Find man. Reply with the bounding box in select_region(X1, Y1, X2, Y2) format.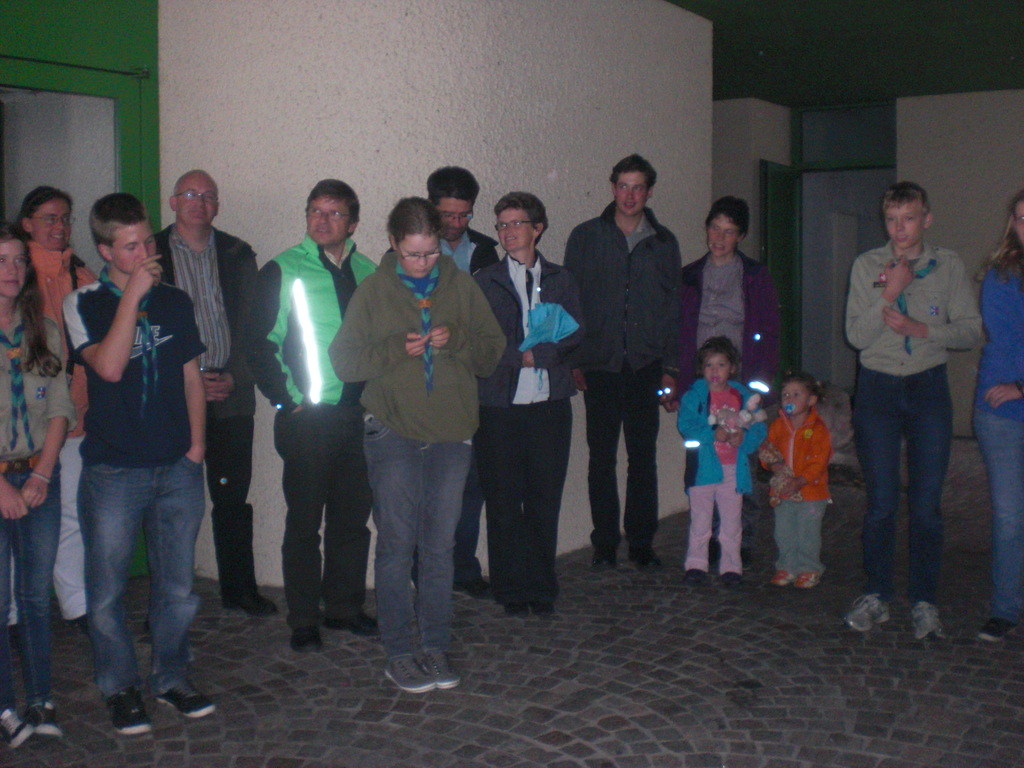
select_region(382, 161, 499, 603).
